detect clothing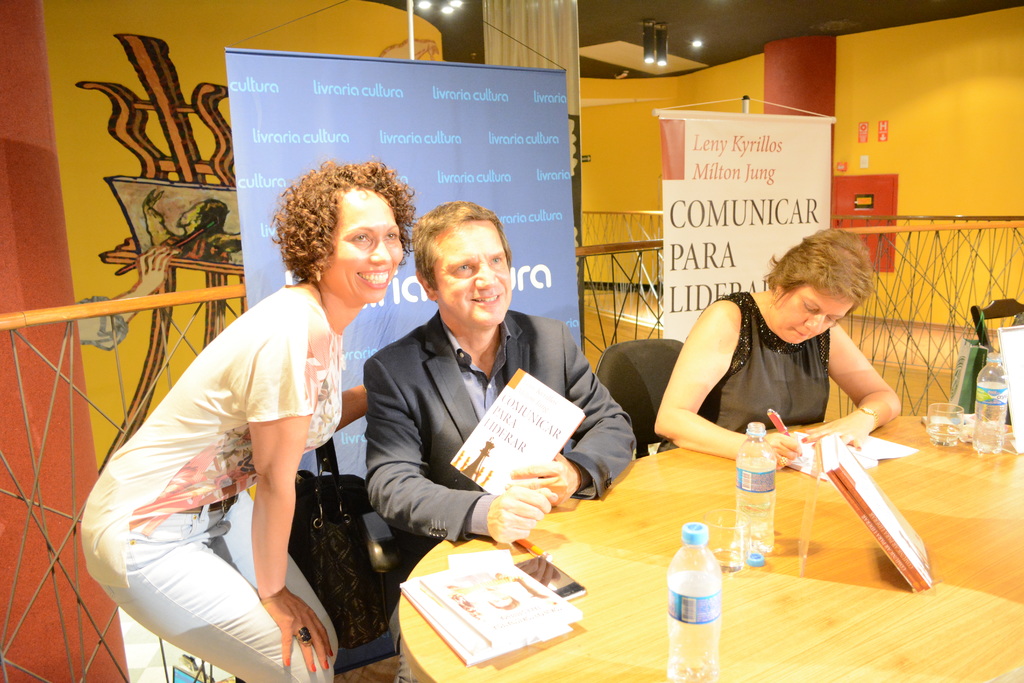
<bbox>360, 303, 637, 589</bbox>
